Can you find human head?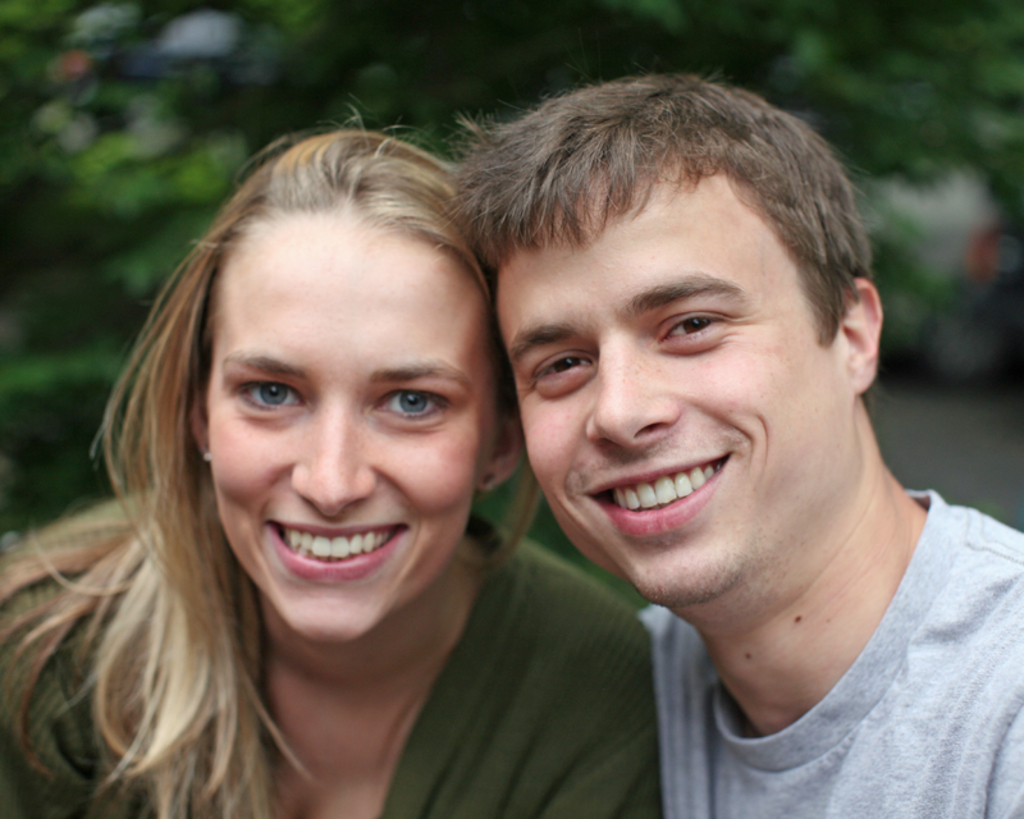
Yes, bounding box: pyautogui.locateOnScreen(453, 74, 881, 610).
